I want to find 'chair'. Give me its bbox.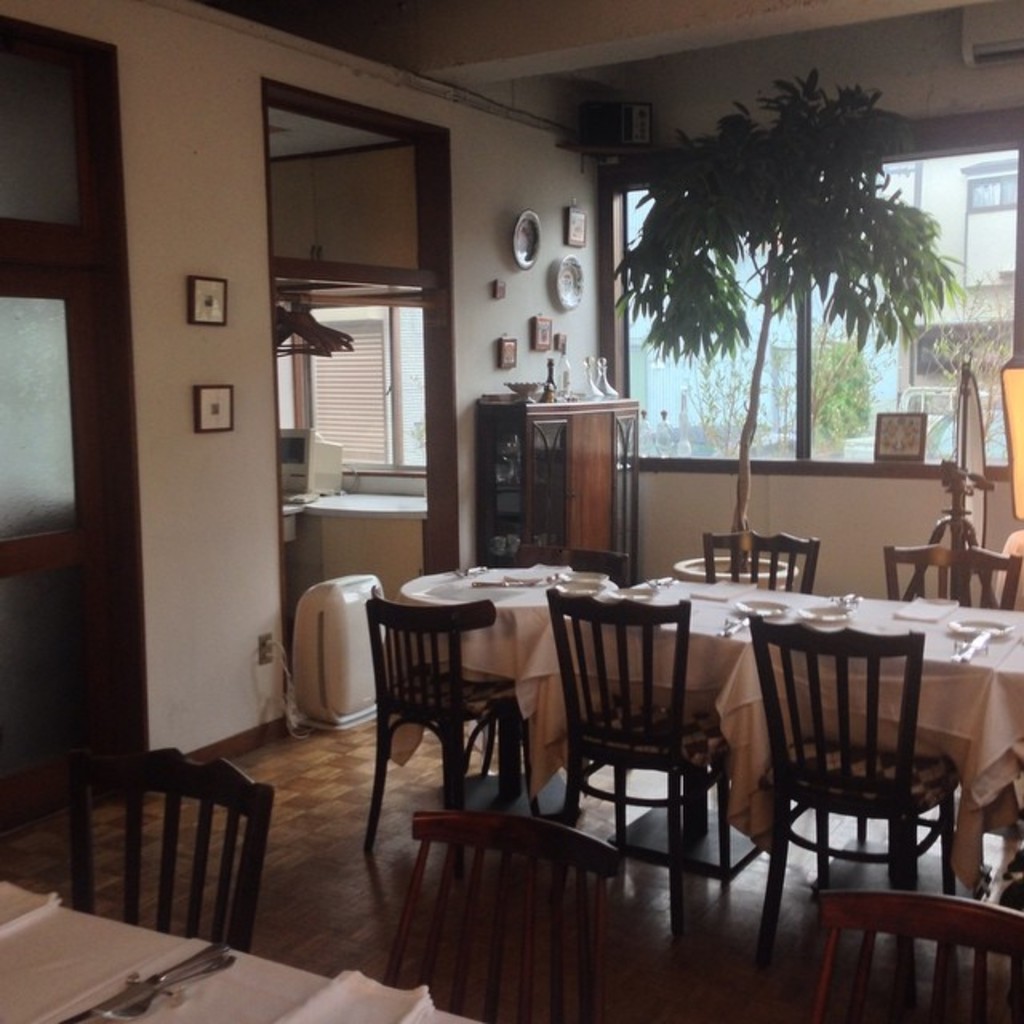
[53, 747, 283, 958].
